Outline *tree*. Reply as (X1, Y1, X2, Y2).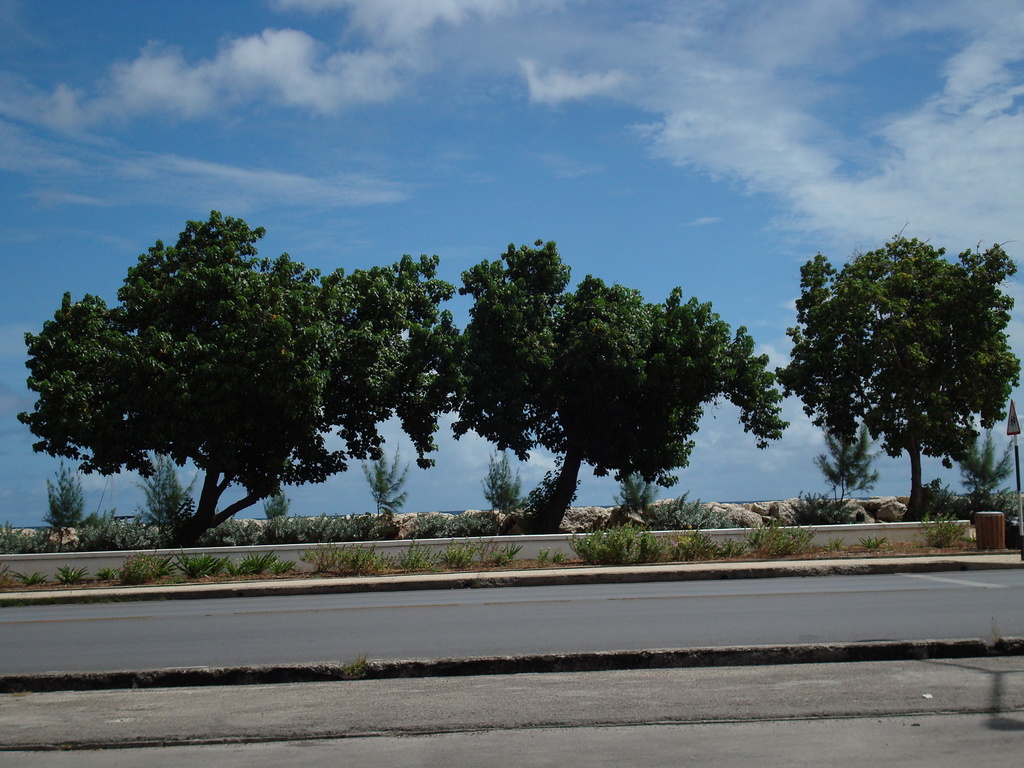
(815, 426, 886, 506).
